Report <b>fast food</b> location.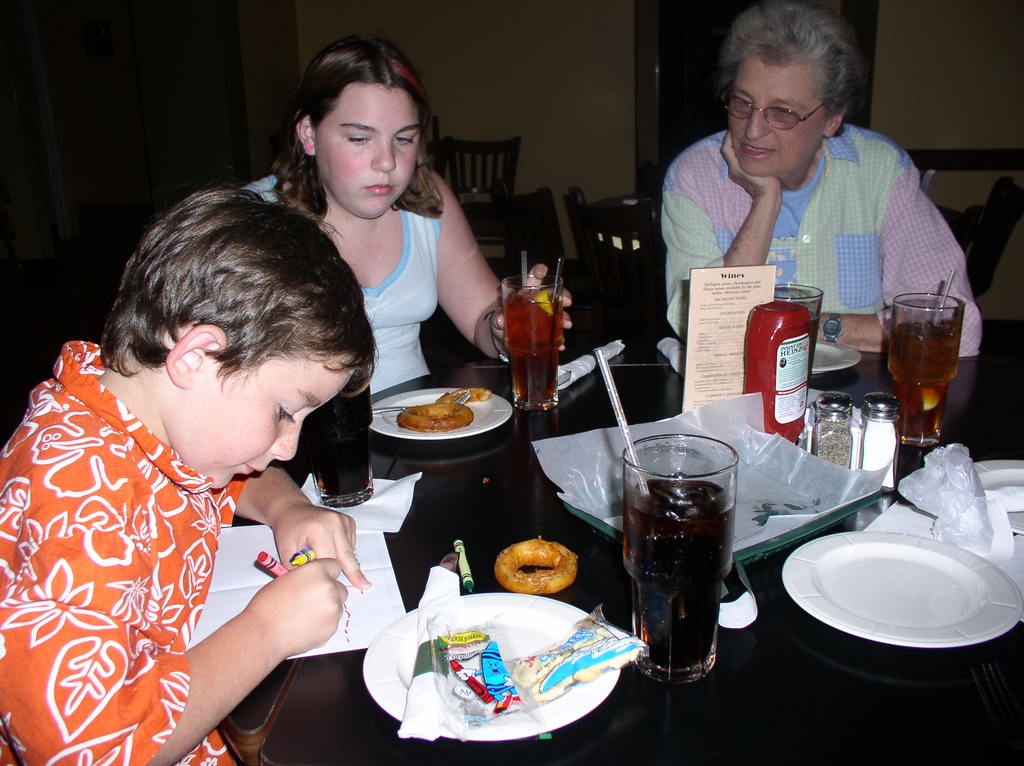
Report: (396,403,476,435).
